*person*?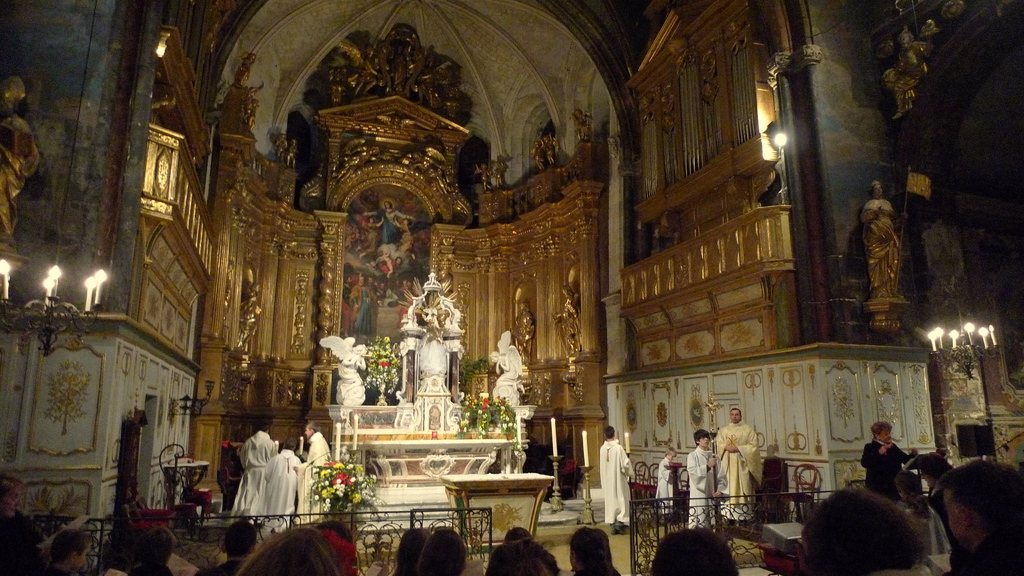
x1=655, y1=446, x2=680, y2=513
